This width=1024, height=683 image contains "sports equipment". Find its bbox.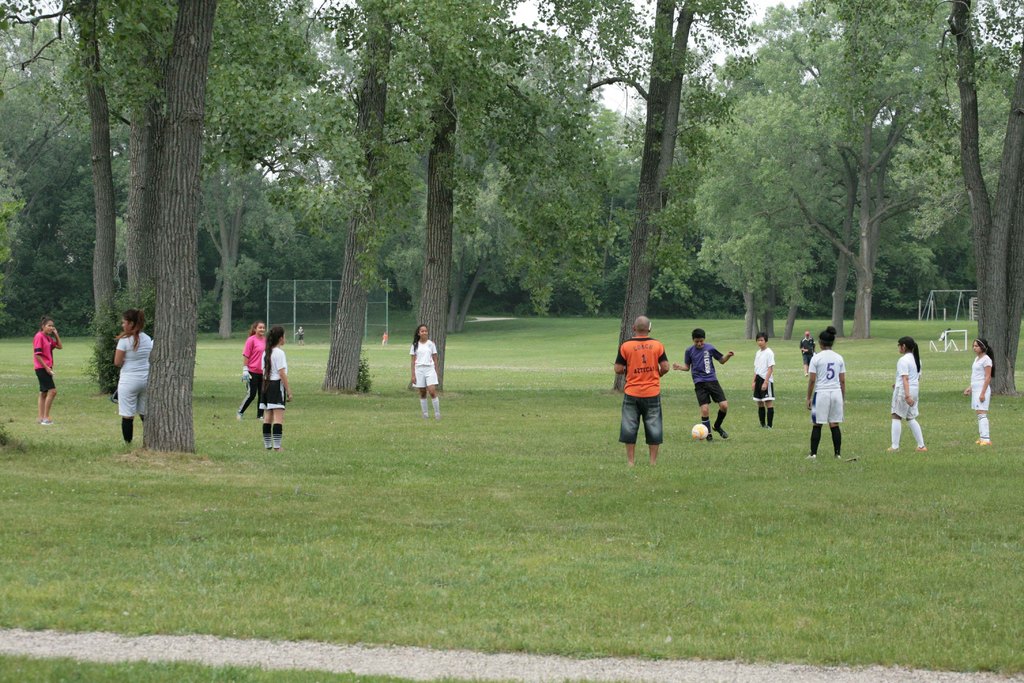
692,423,708,440.
